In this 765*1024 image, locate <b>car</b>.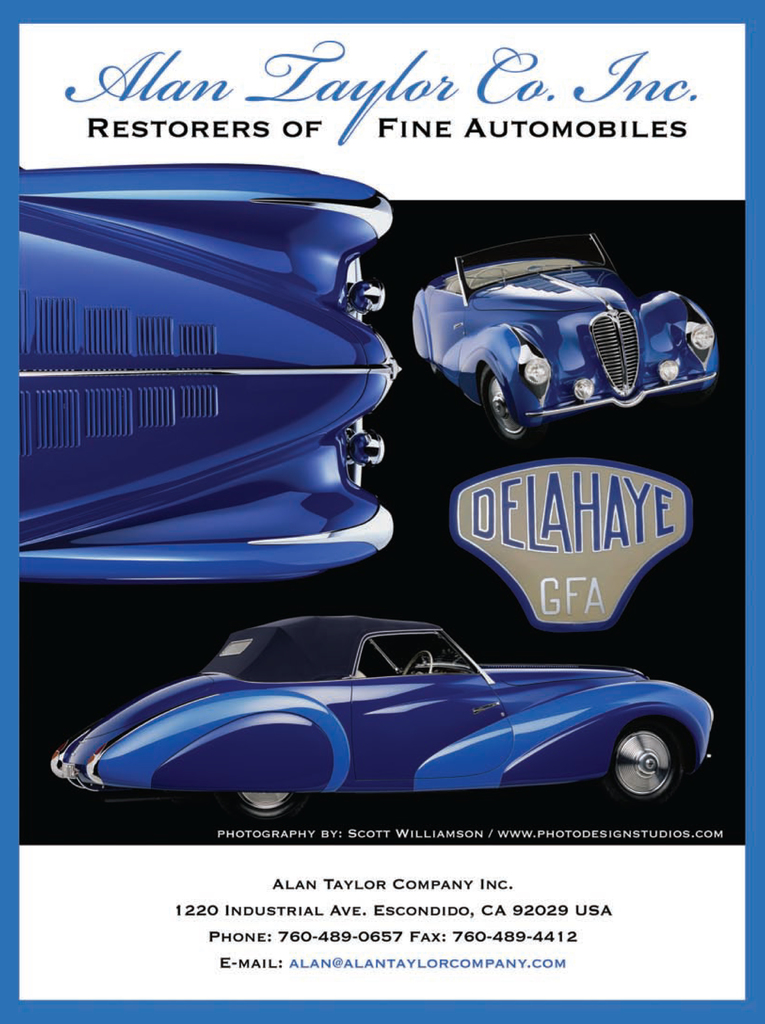
Bounding box: region(51, 612, 713, 828).
